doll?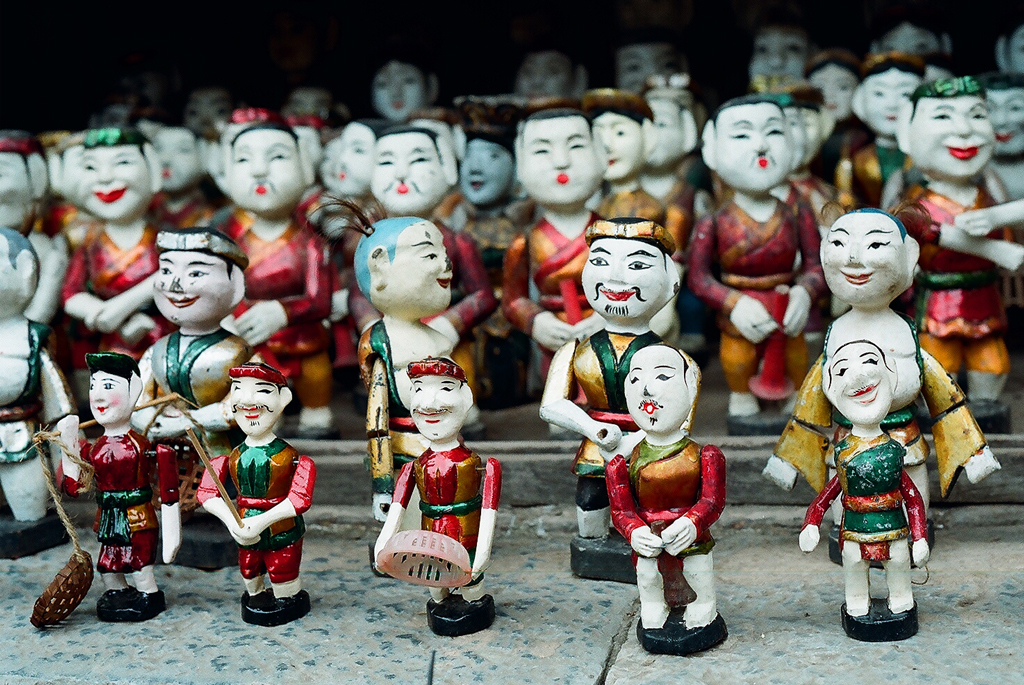
bbox=(983, 79, 1023, 158)
